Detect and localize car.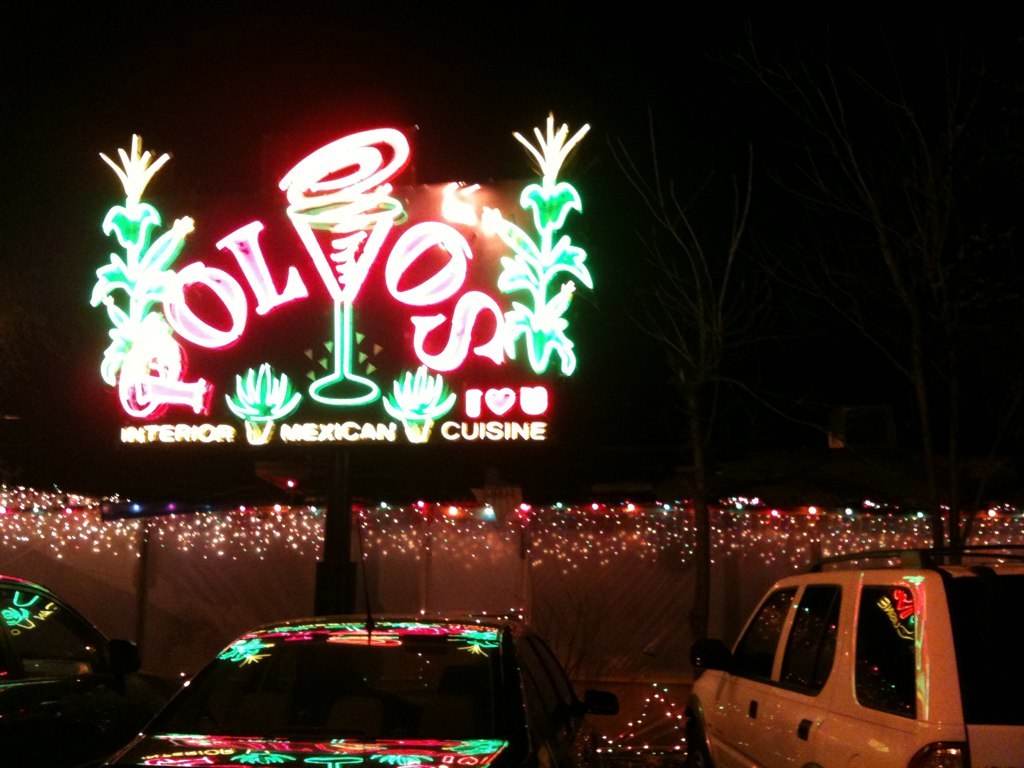
Localized at l=101, t=528, r=622, b=767.
